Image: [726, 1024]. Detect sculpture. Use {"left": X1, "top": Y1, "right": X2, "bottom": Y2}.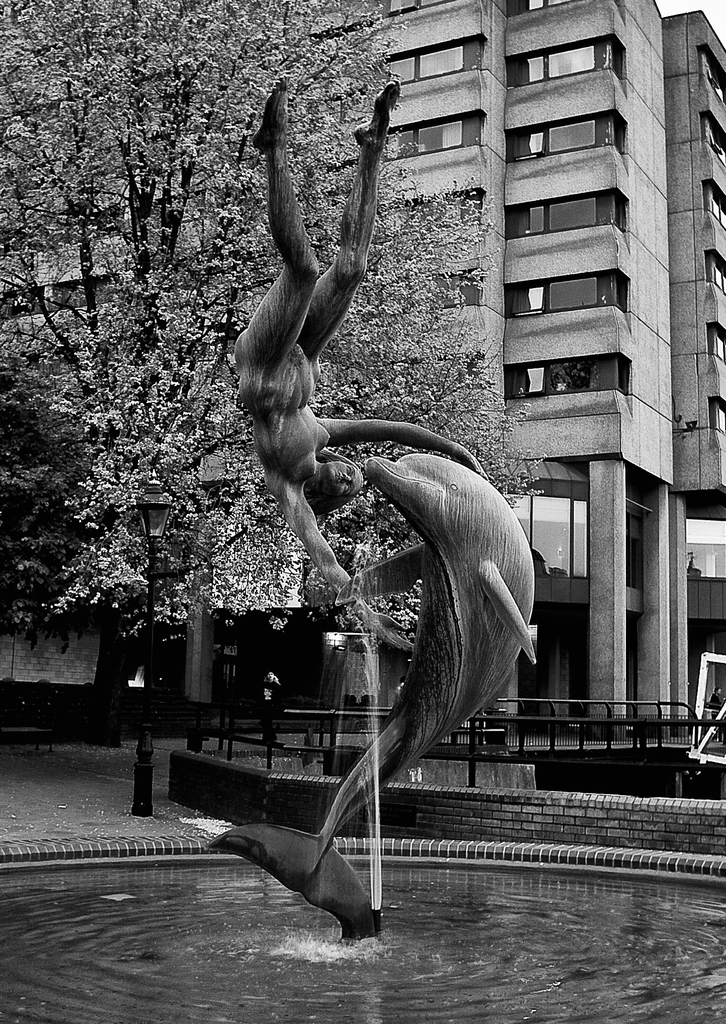
{"left": 250, "top": 413, "right": 526, "bottom": 913}.
